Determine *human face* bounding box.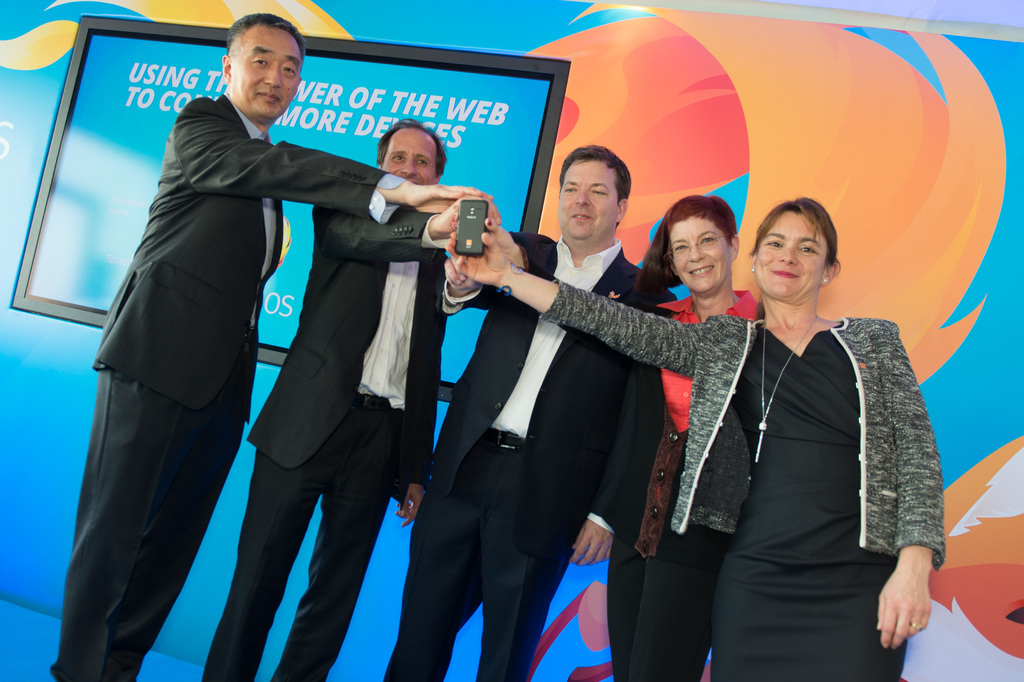
Determined: bbox=[753, 213, 819, 298].
